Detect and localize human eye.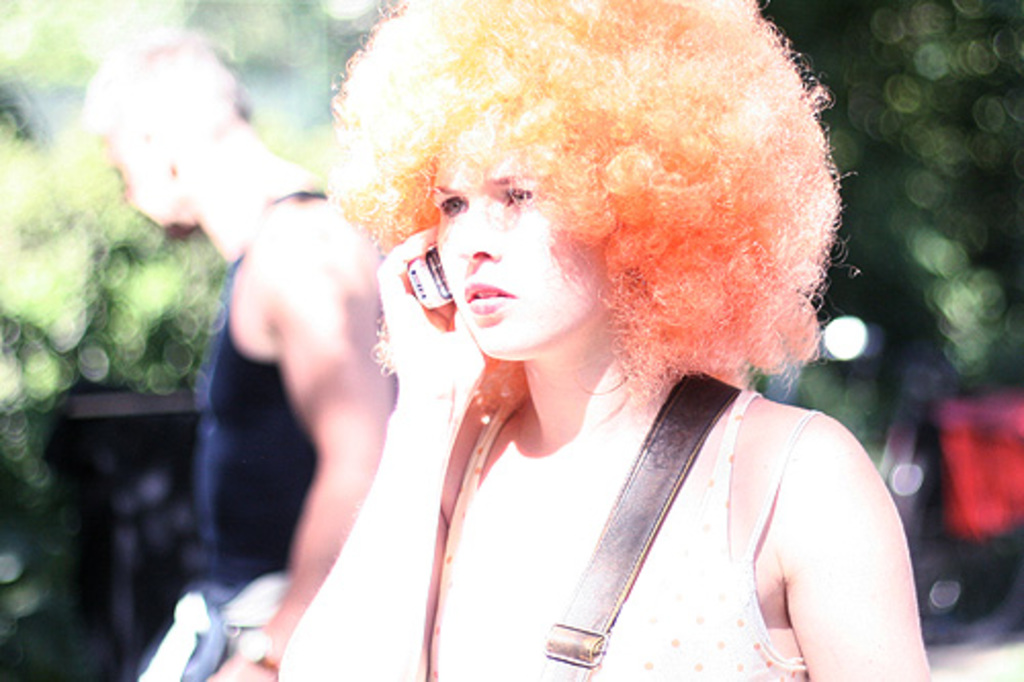
Localized at pyautogui.locateOnScreen(500, 180, 535, 213).
